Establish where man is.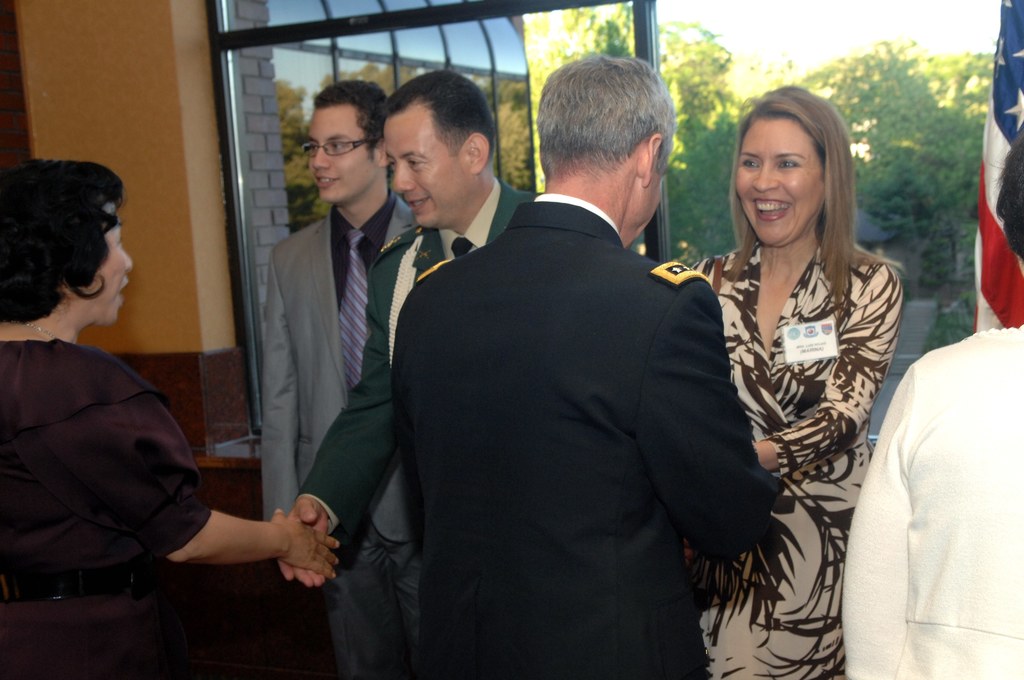
Established at 278/72/543/679.
